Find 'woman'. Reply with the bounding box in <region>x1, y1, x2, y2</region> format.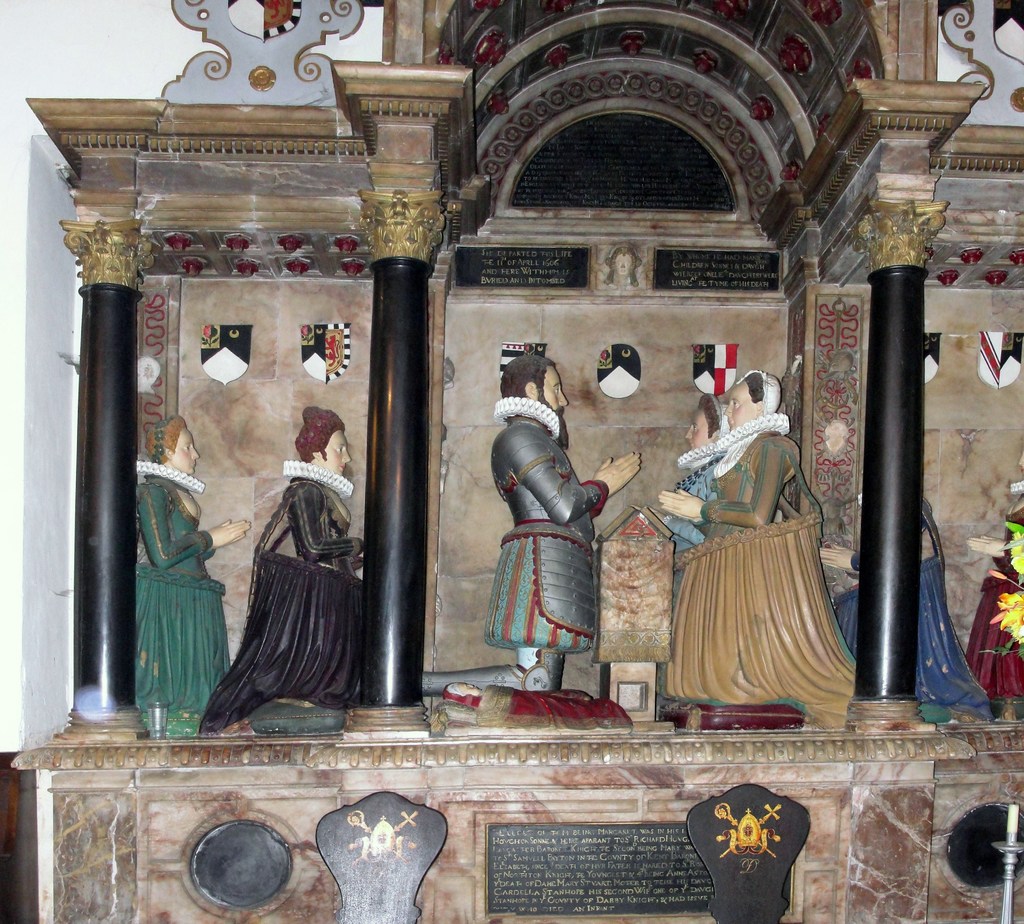
<region>675, 313, 855, 708</region>.
